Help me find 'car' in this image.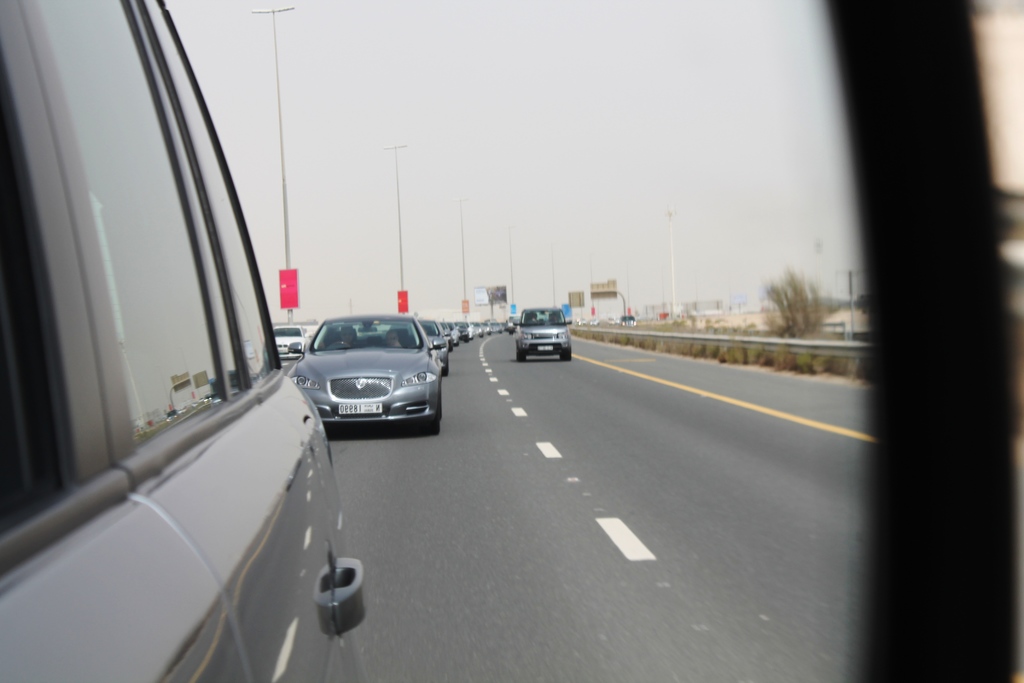
Found it: x1=271, y1=327, x2=304, y2=360.
